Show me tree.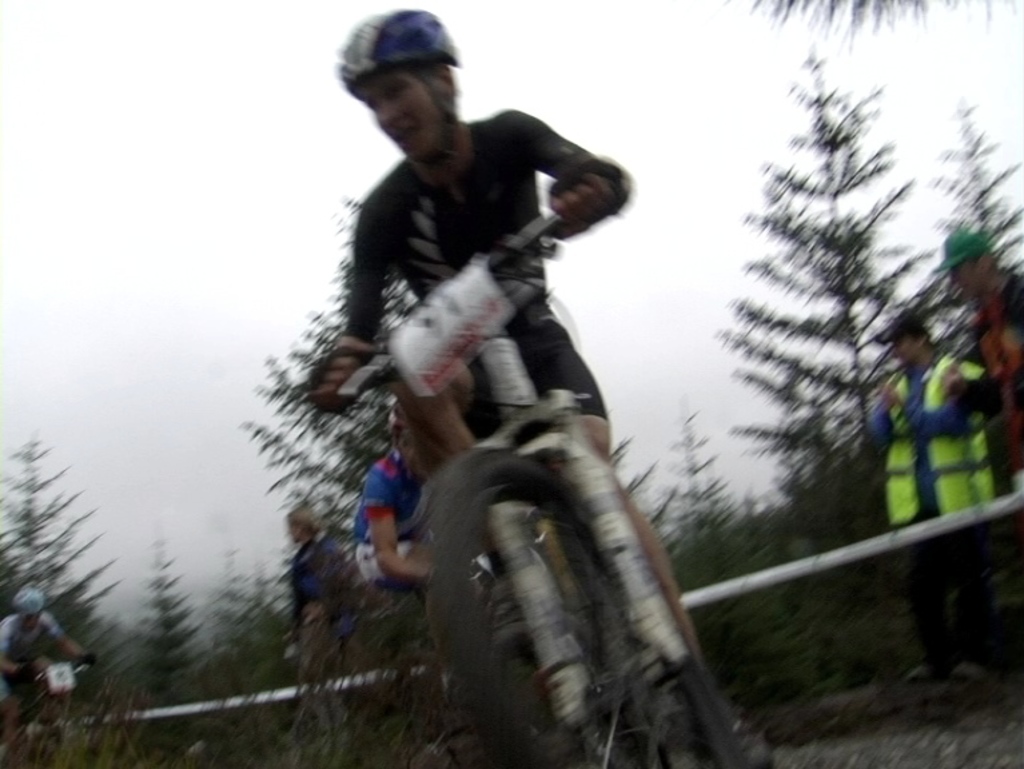
tree is here: (left=251, top=188, right=684, bottom=768).
